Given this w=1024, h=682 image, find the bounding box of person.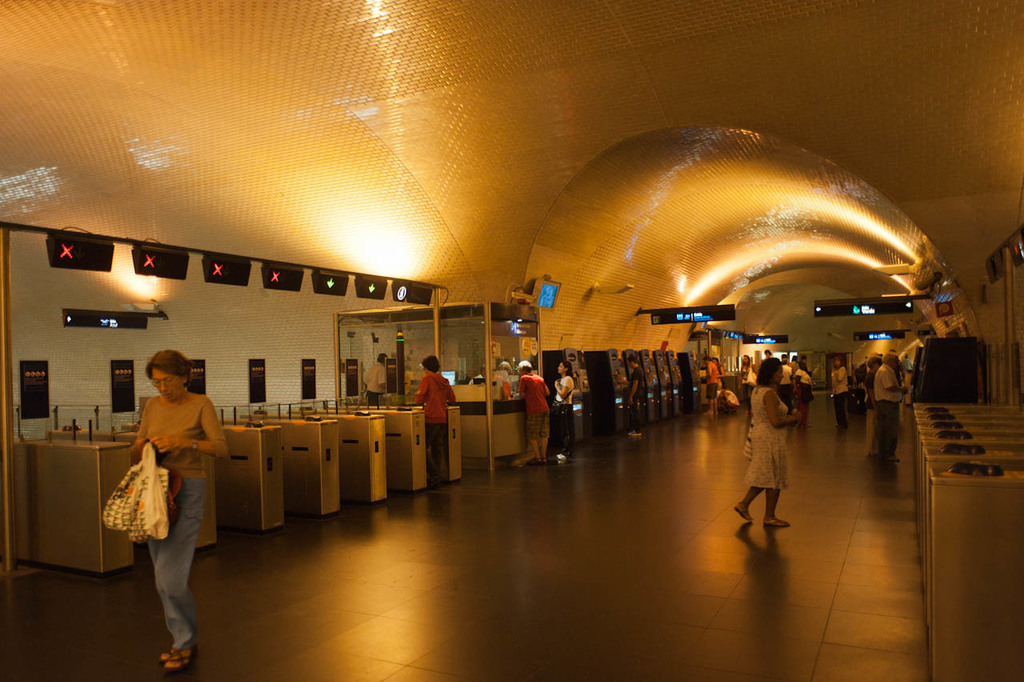
crop(412, 358, 458, 494).
